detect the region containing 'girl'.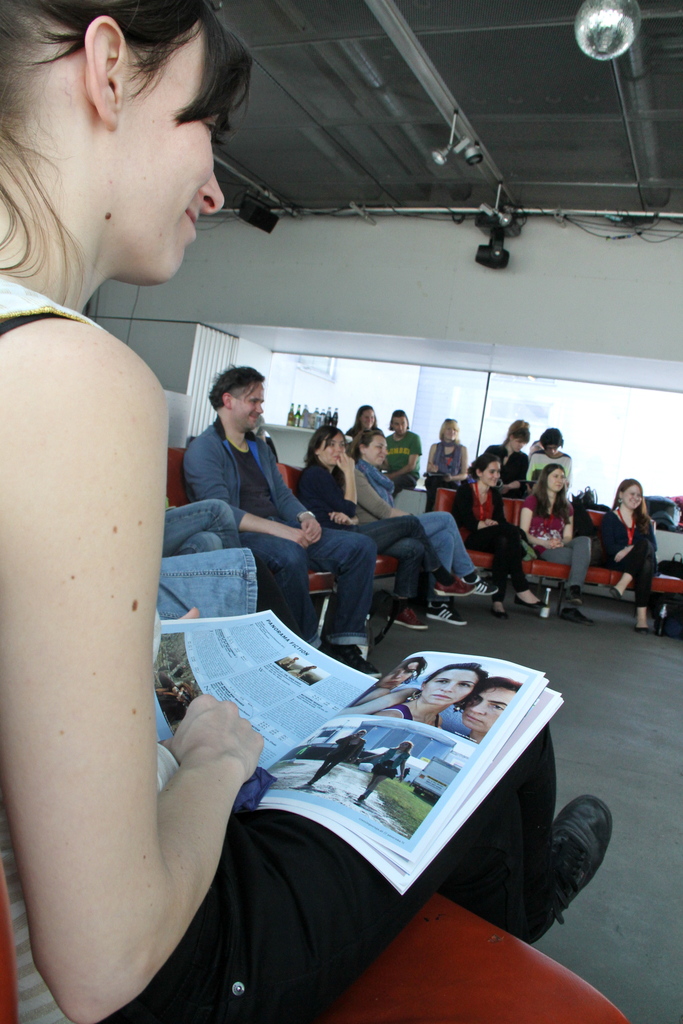
(left=592, top=476, right=657, bottom=627).
